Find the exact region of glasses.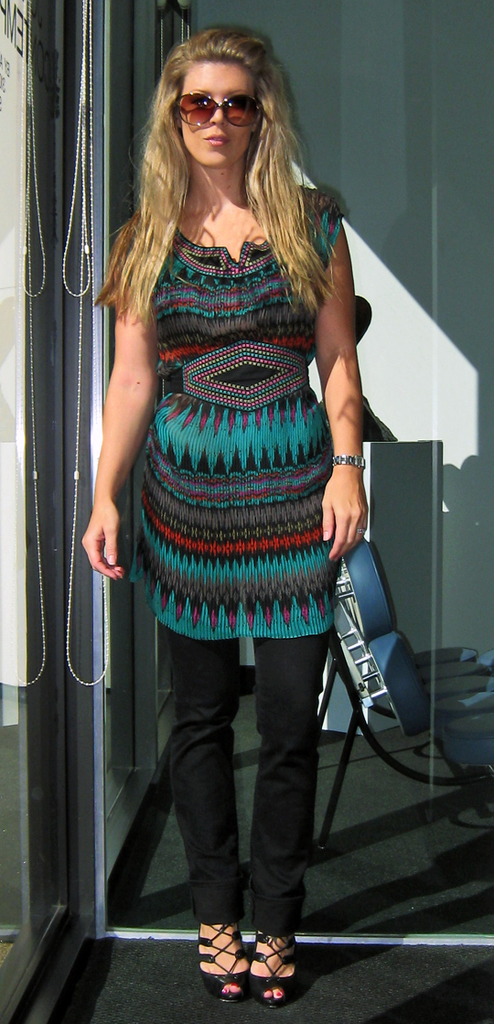
Exact region: [160,76,264,118].
